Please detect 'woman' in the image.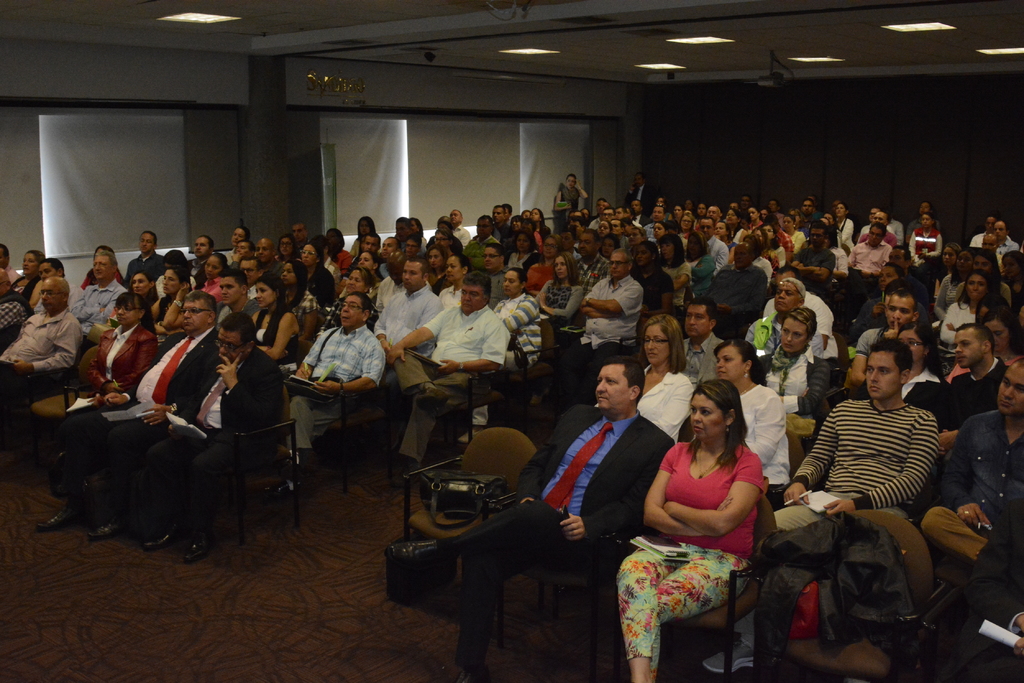
bbox=(678, 211, 694, 235).
